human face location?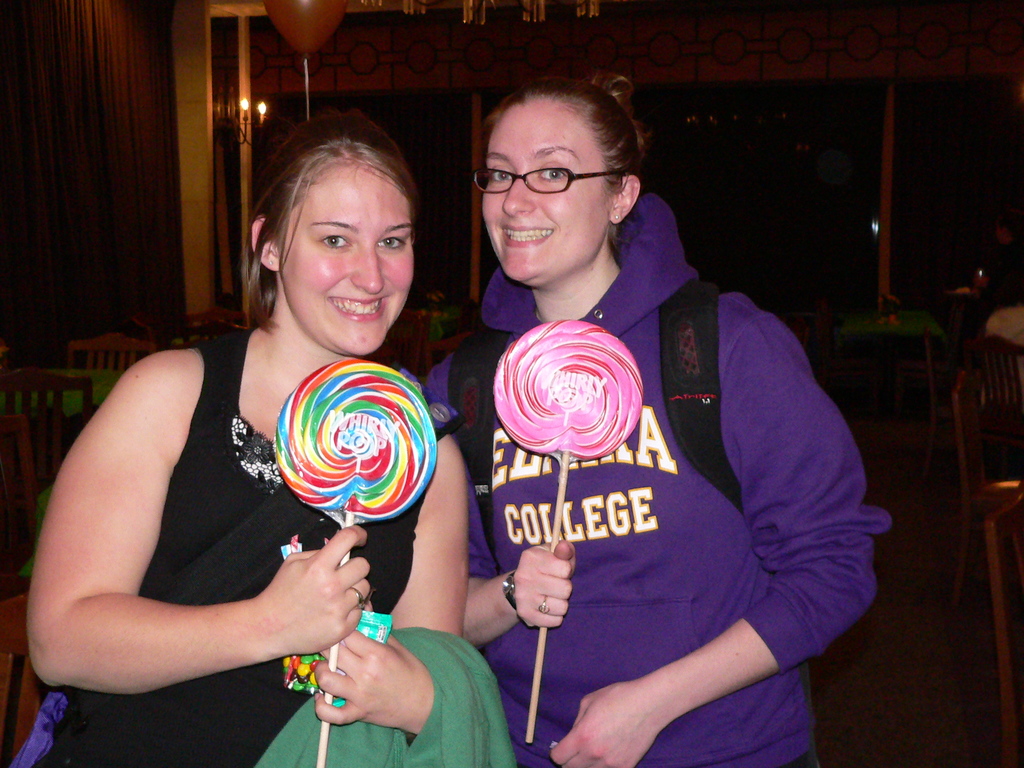
<box>483,89,614,282</box>
